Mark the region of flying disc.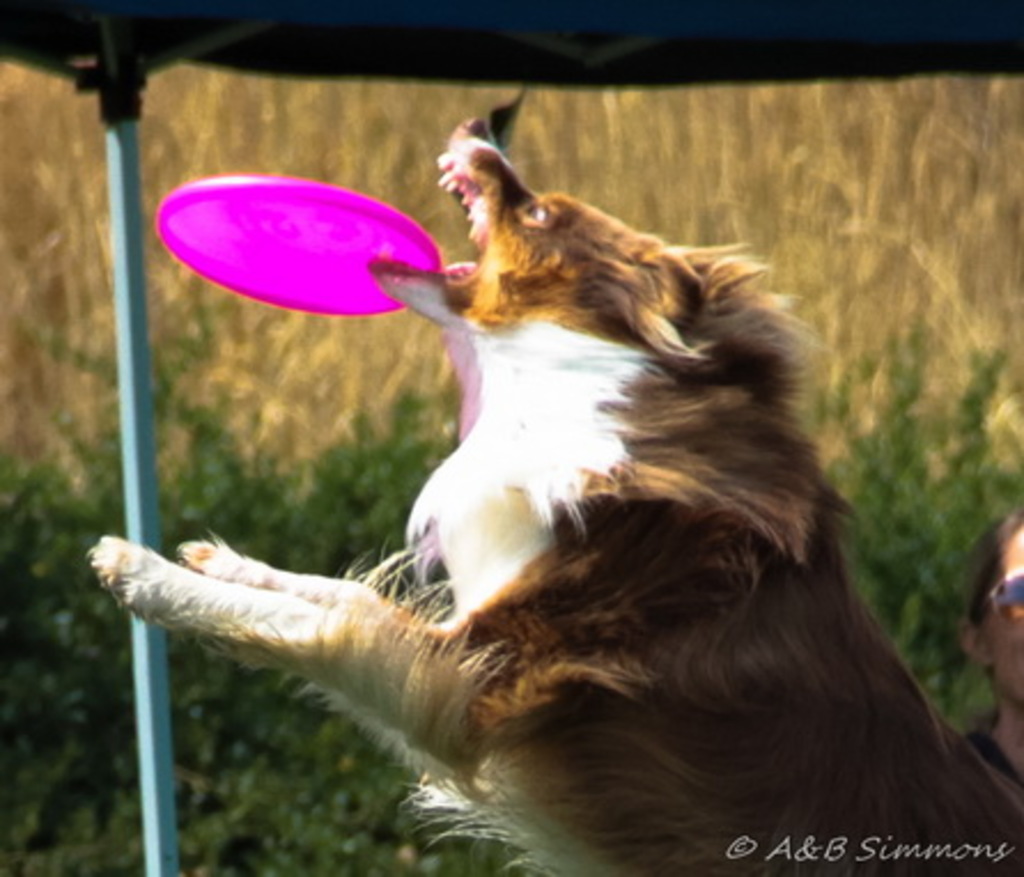
Region: left=154, top=174, right=441, bottom=315.
